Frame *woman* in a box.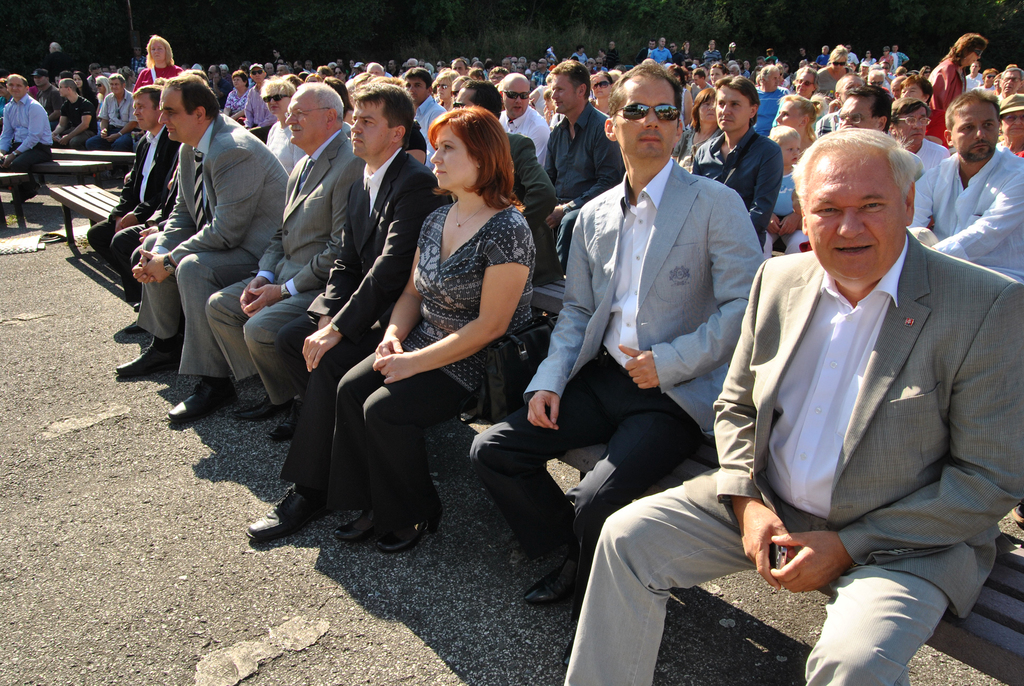
box(220, 64, 230, 86).
